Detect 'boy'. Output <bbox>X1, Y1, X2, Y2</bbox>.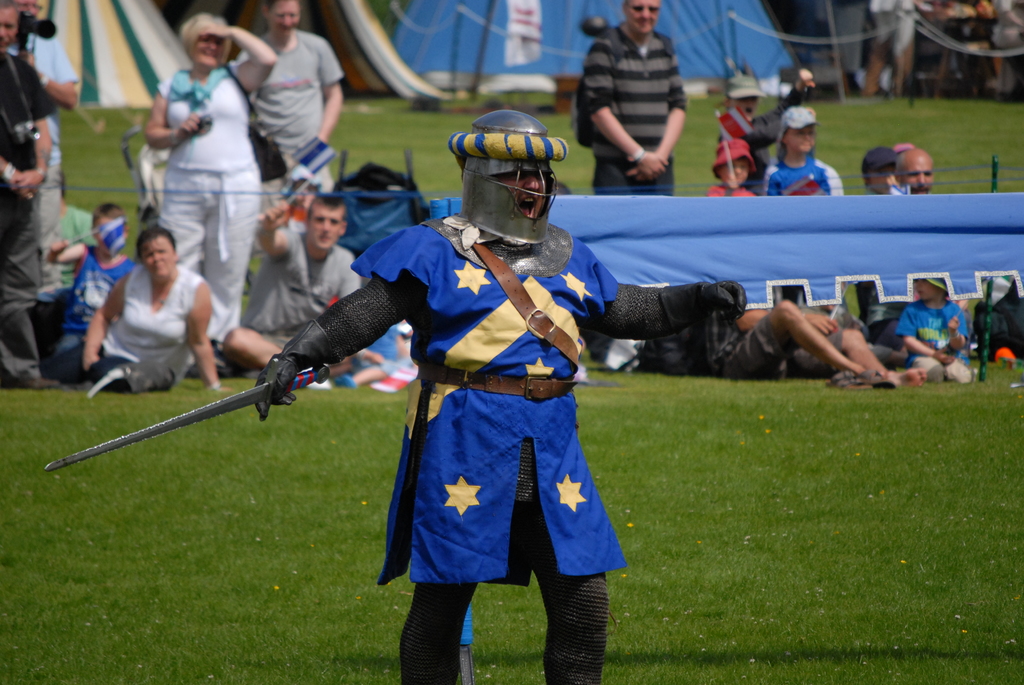
<bbox>239, 125, 728, 670</bbox>.
